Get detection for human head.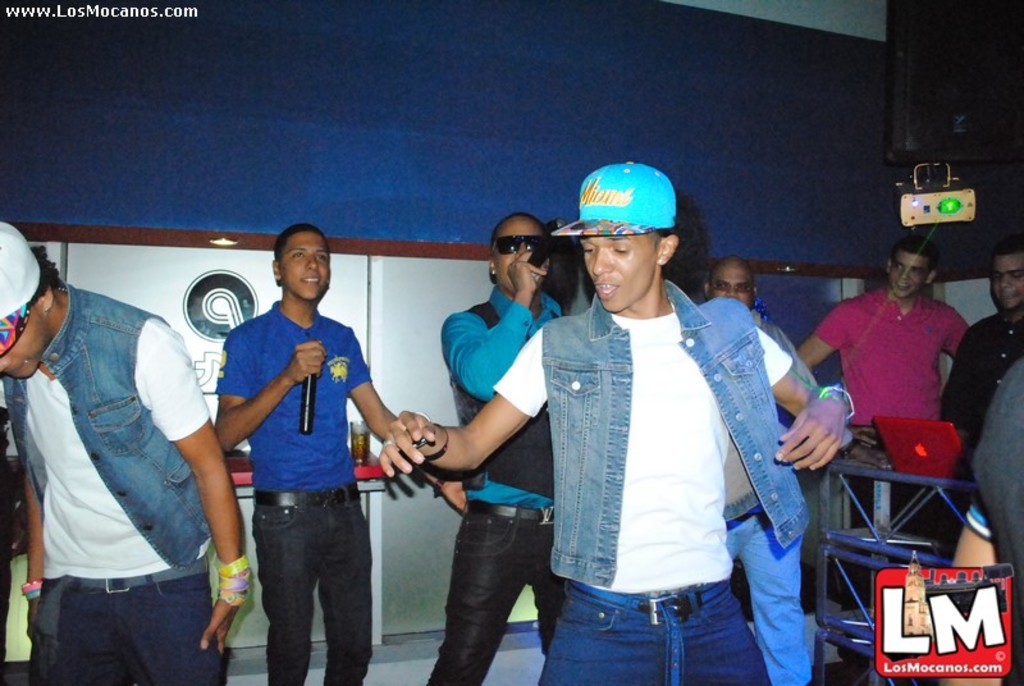
Detection: <box>265,224,333,302</box>.
